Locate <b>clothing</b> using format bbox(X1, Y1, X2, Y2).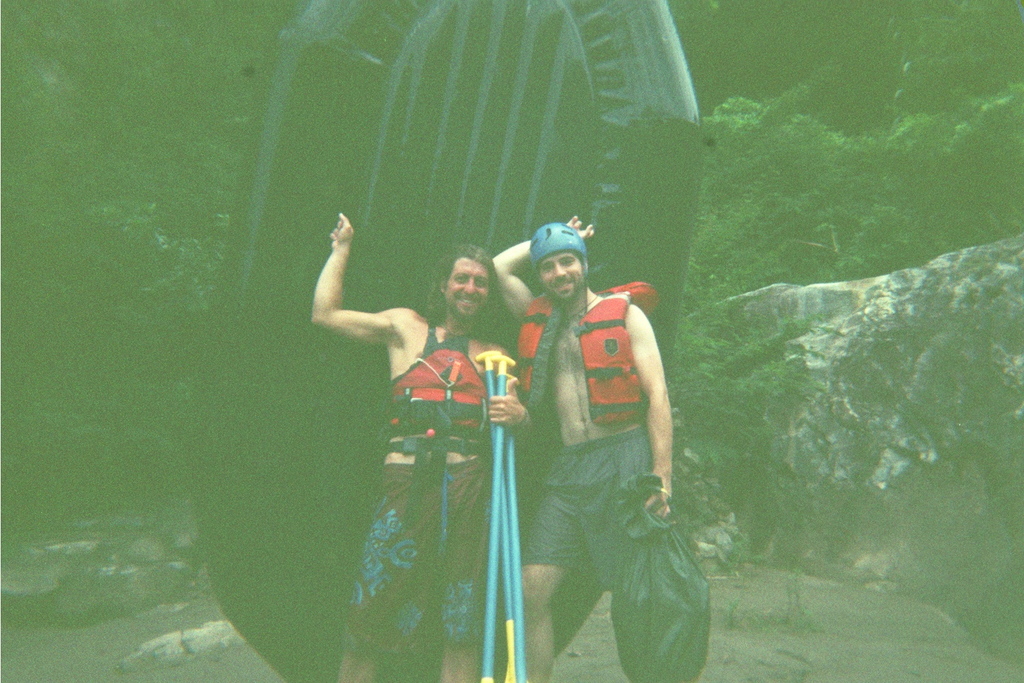
bbox(388, 317, 506, 440).
